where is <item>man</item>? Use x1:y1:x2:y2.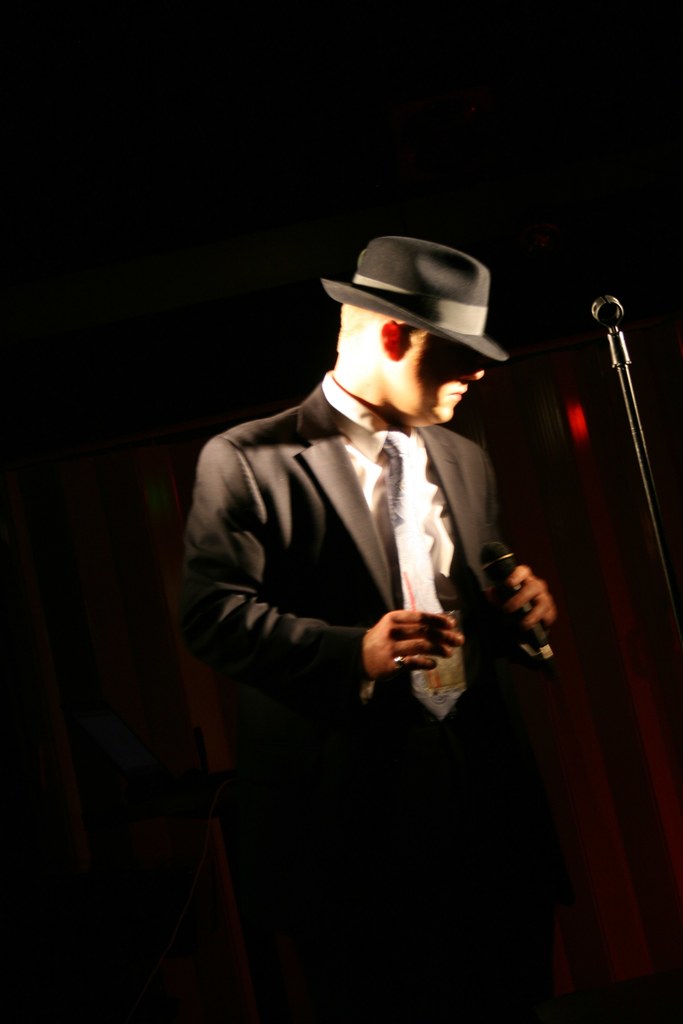
191:236:575:780.
